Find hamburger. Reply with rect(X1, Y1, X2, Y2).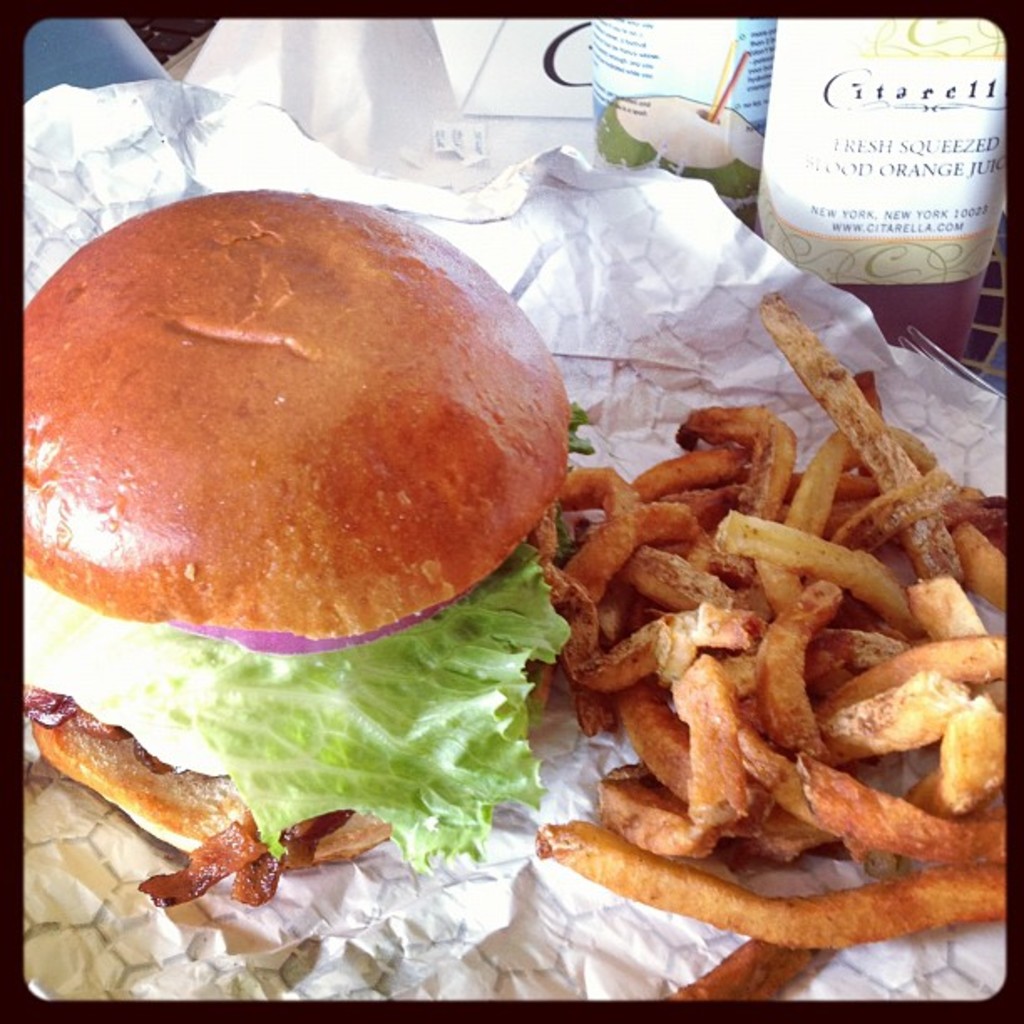
rect(23, 186, 592, 907).
